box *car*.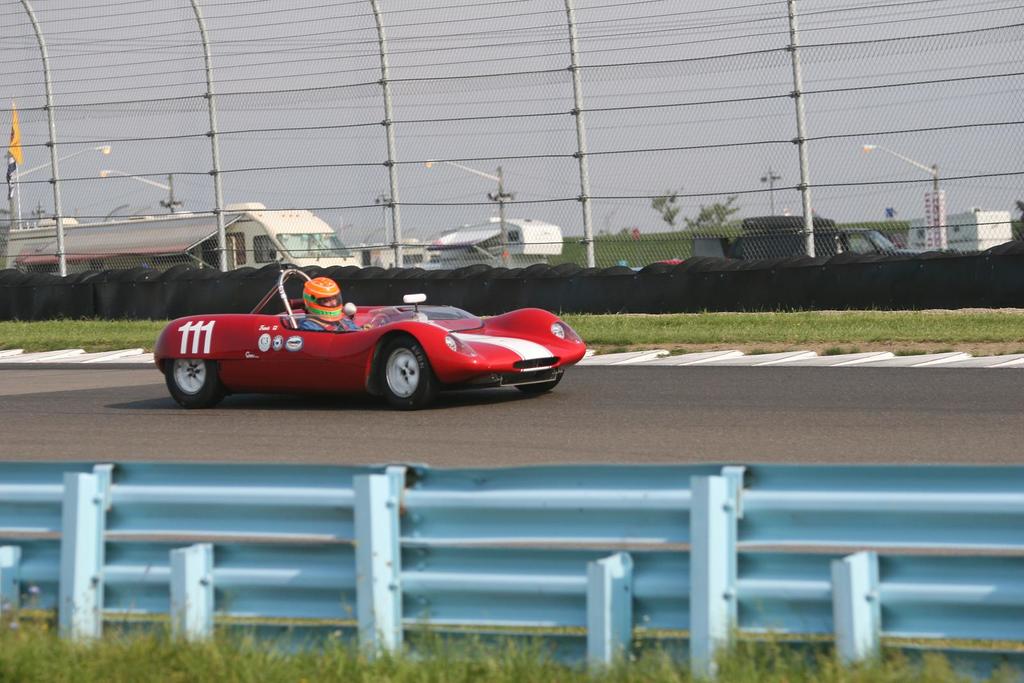
[x1=156, y1=267, x2=589, y2=412].
